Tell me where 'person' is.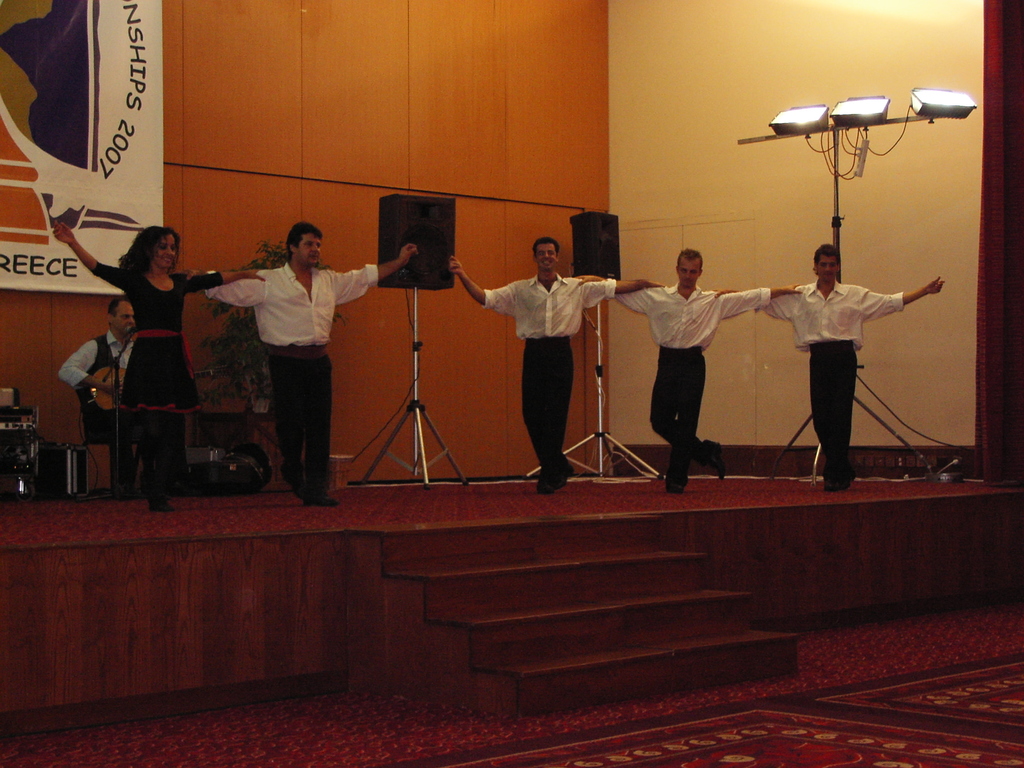
'person' is at <region>447, 232, 666, 498</region>.
